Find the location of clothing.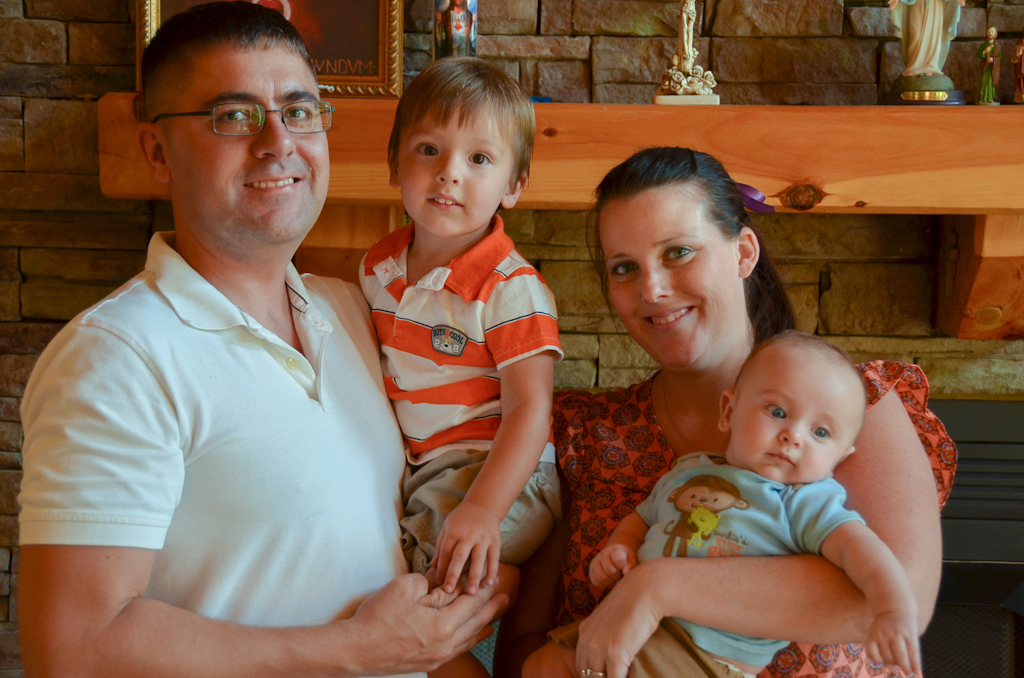
Location: Rect(45, 188, 404, 645).
